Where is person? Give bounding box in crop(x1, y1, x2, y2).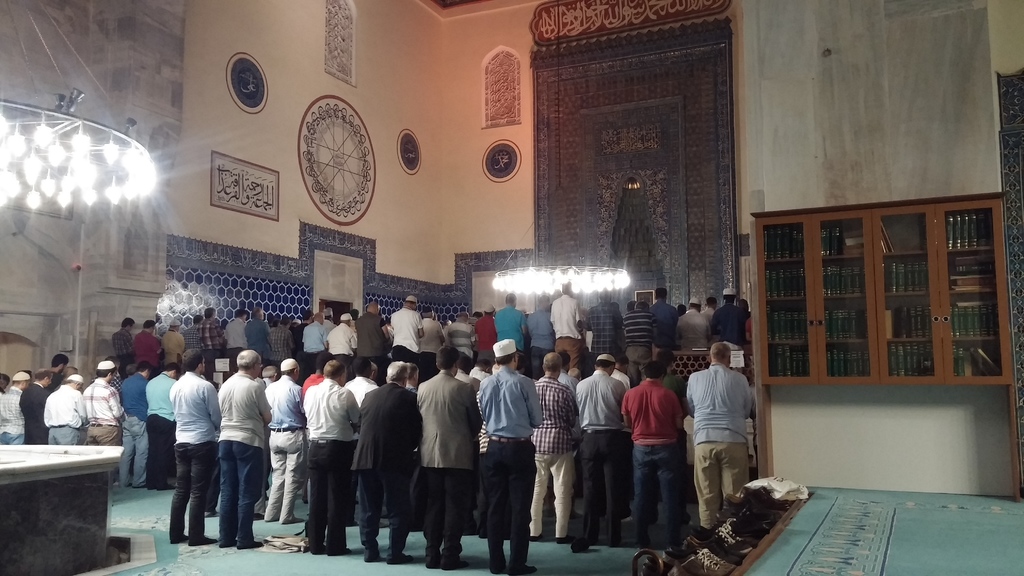
crop(140, 362, 192, 491).
